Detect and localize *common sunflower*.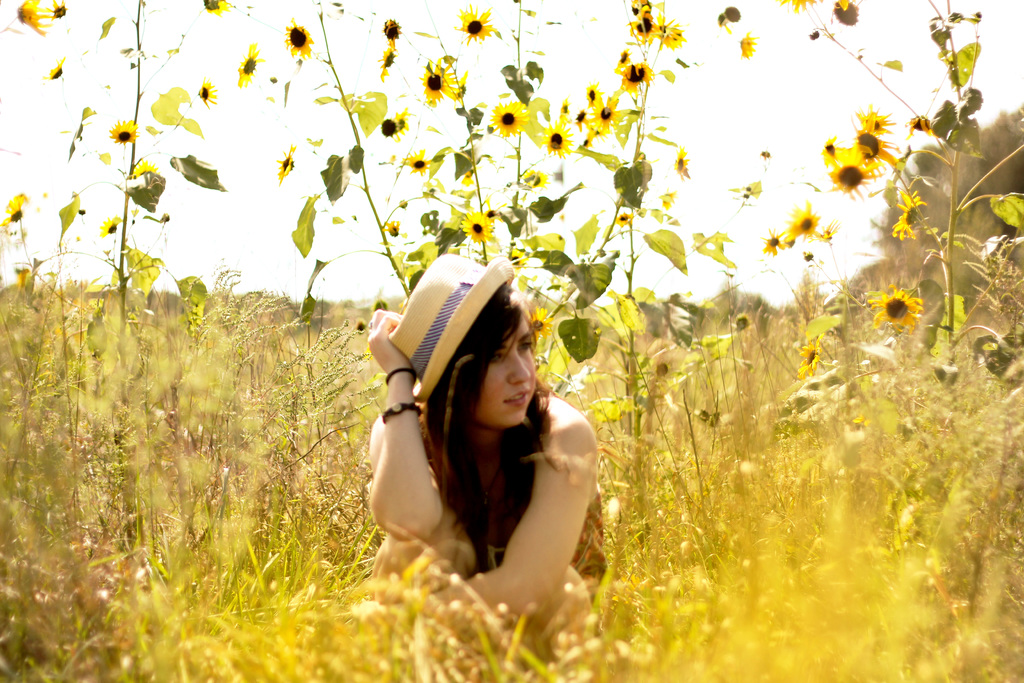
Localized at pyautogui.locateOnScreen(425, 72, 451, 101).
